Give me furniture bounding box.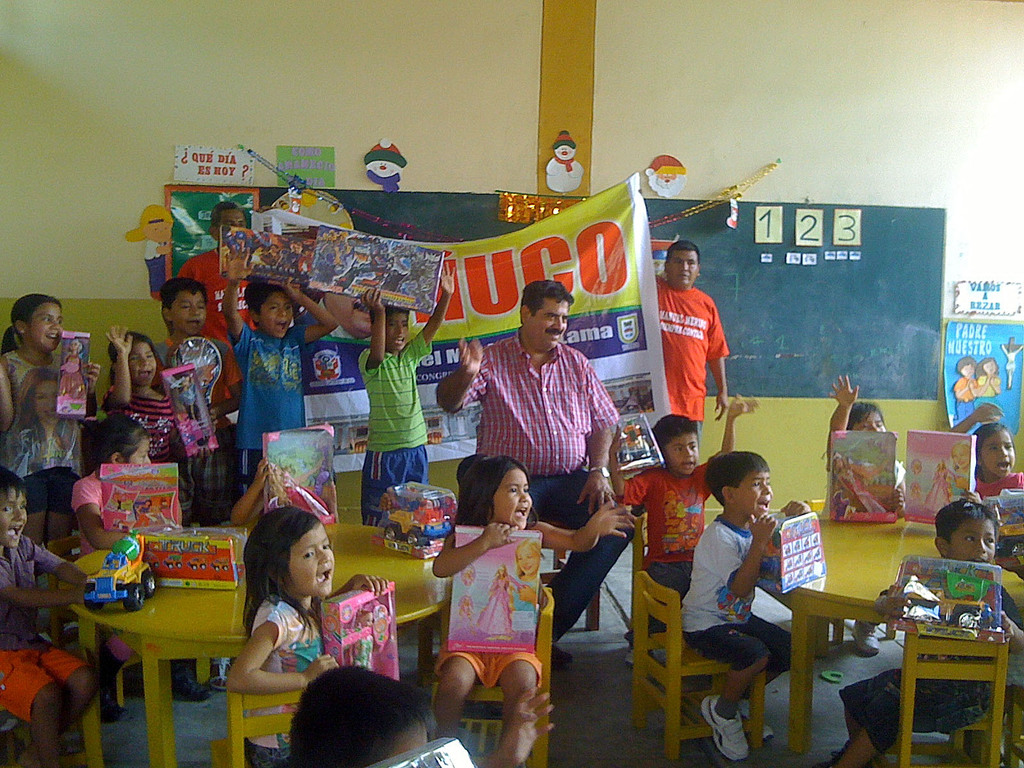
bbox(540, 550, 600, 633).
